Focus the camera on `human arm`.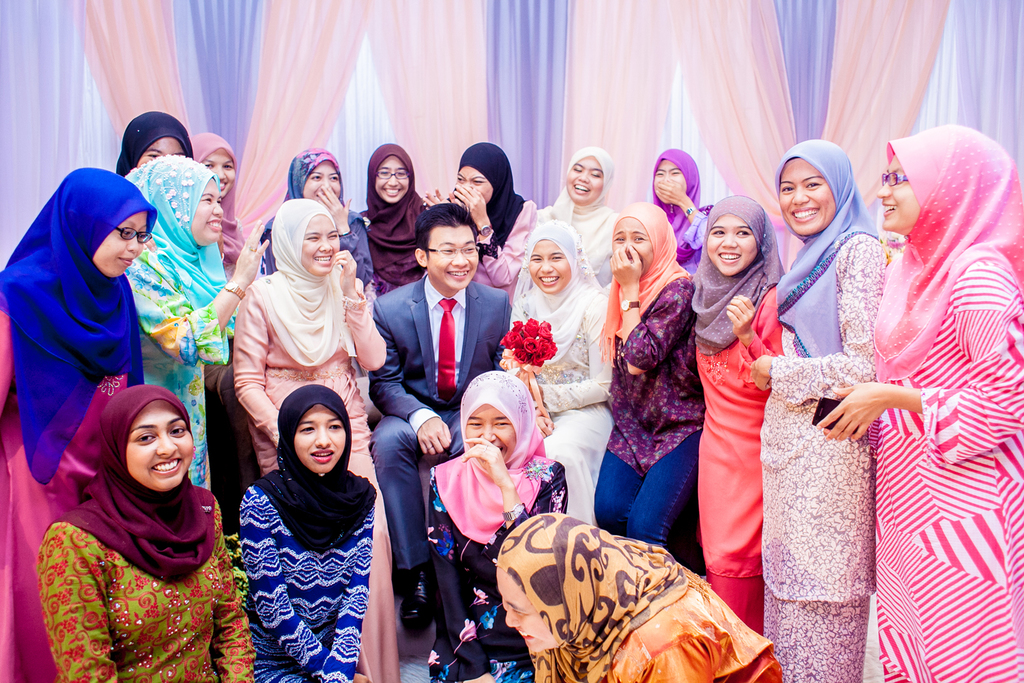
Focus region: <region>232, 290, 279, 444</region>.
